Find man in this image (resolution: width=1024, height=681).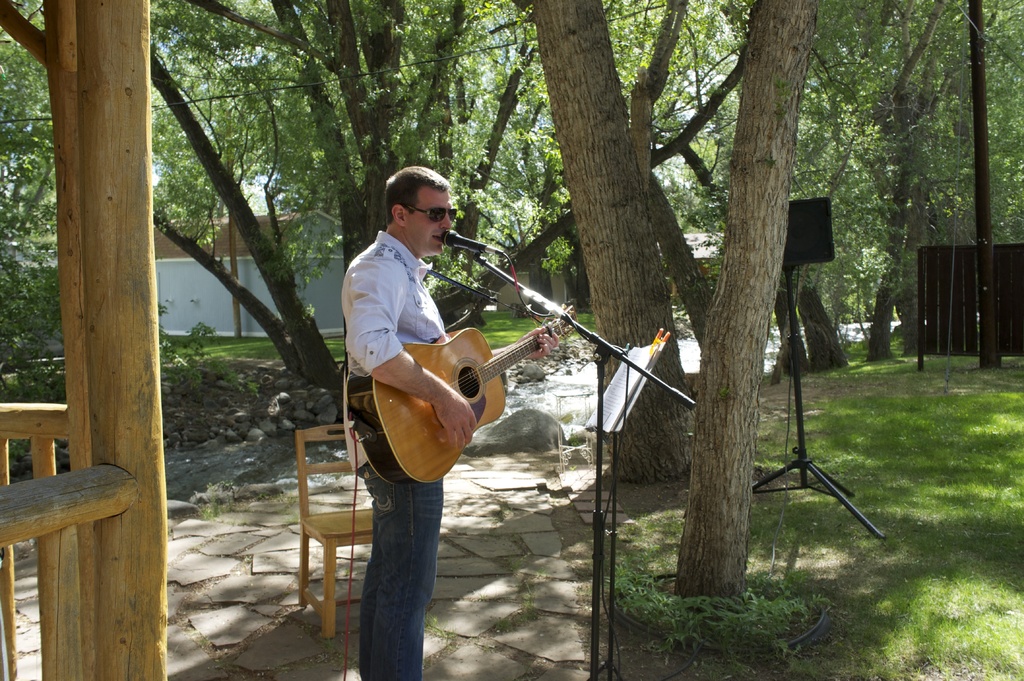
352 172 483 463.
